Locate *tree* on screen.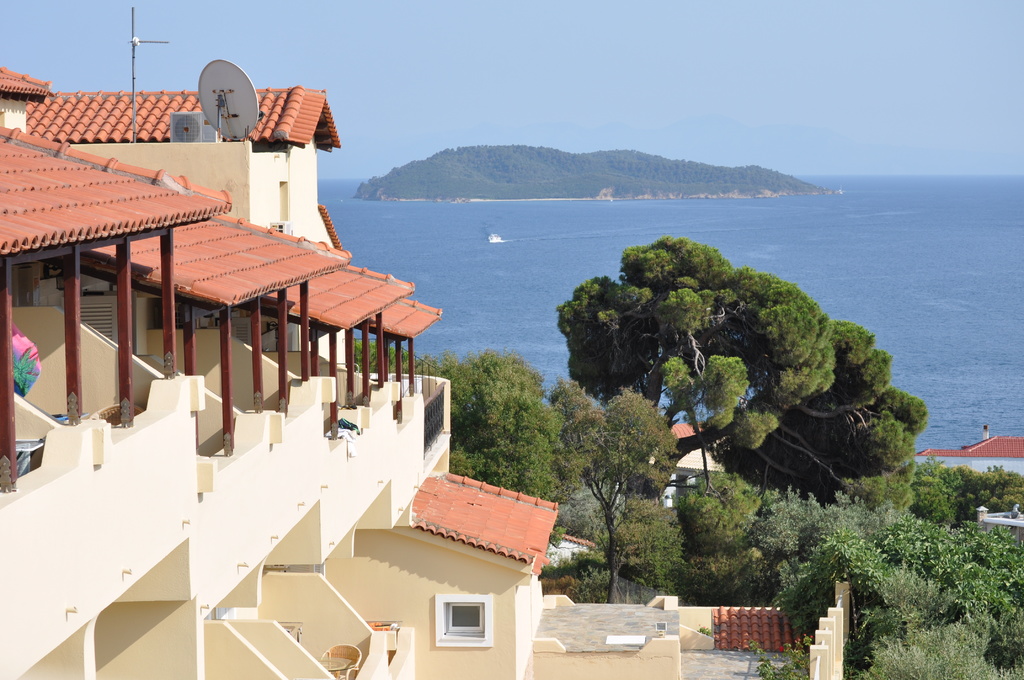
On screen at 555,209,897,513.
